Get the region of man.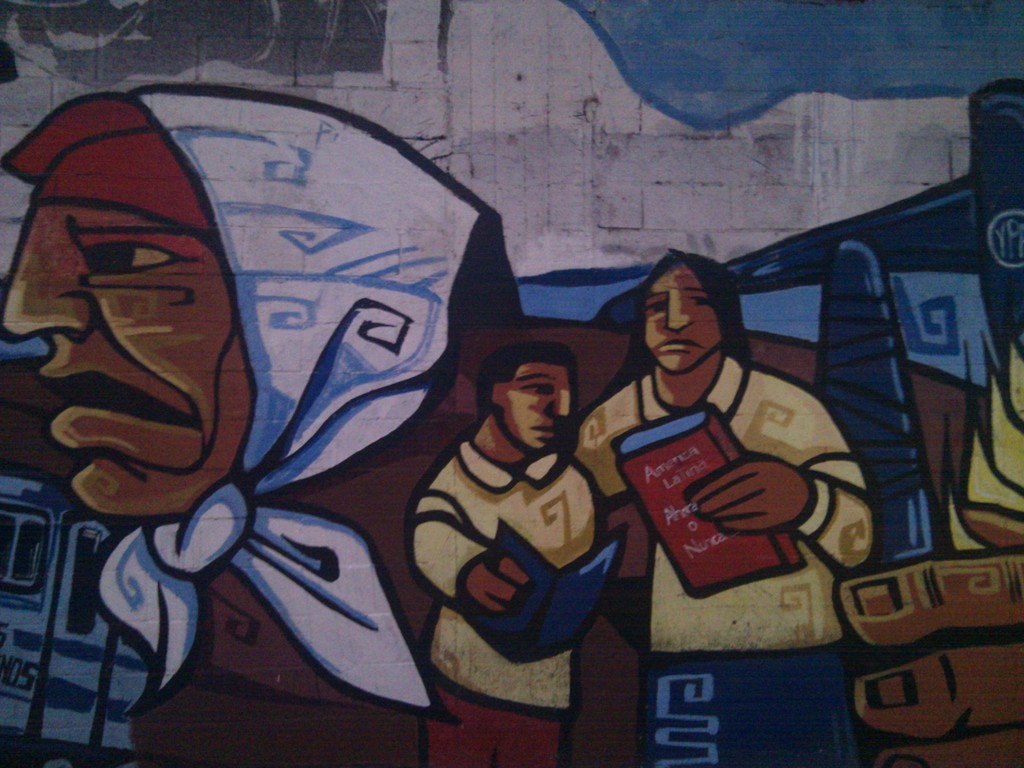
<bbox>406, 336, 607, 767</bbox>.
